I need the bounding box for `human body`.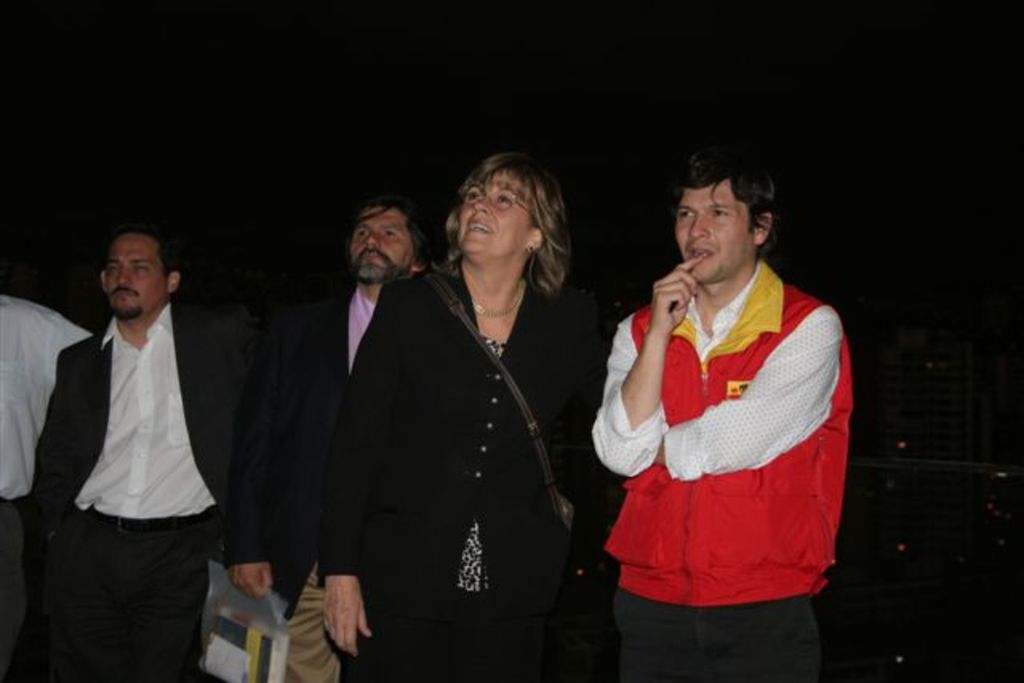
Here it is: {"x1": 0, "y1": 286, "x2": 106, "y2": 677}.
